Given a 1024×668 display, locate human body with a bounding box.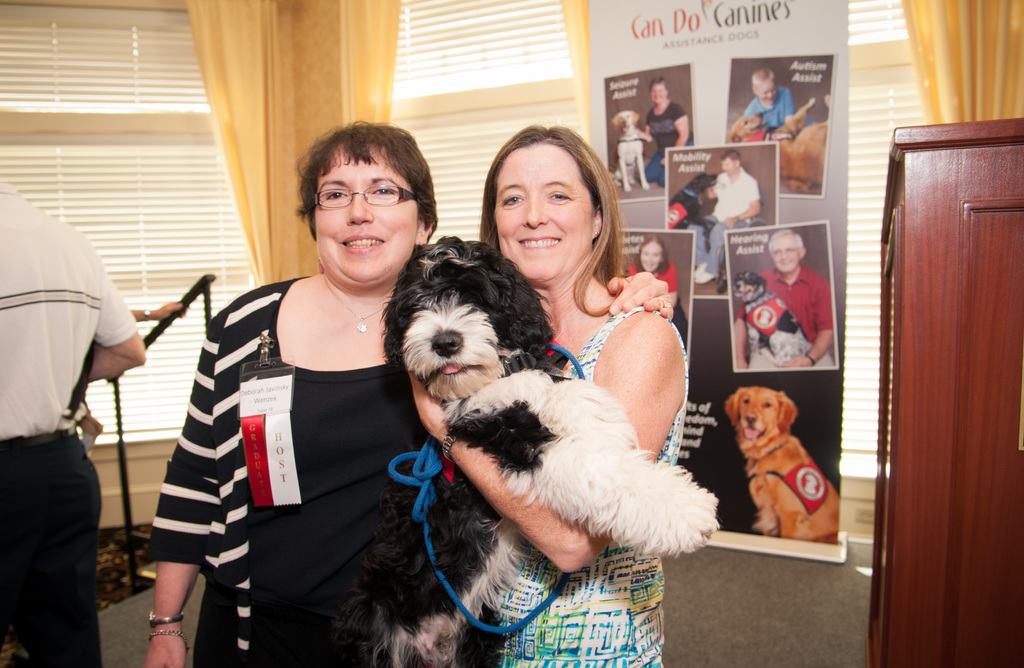
Located: x1=137, y1=266, x2=676, y2=667.
